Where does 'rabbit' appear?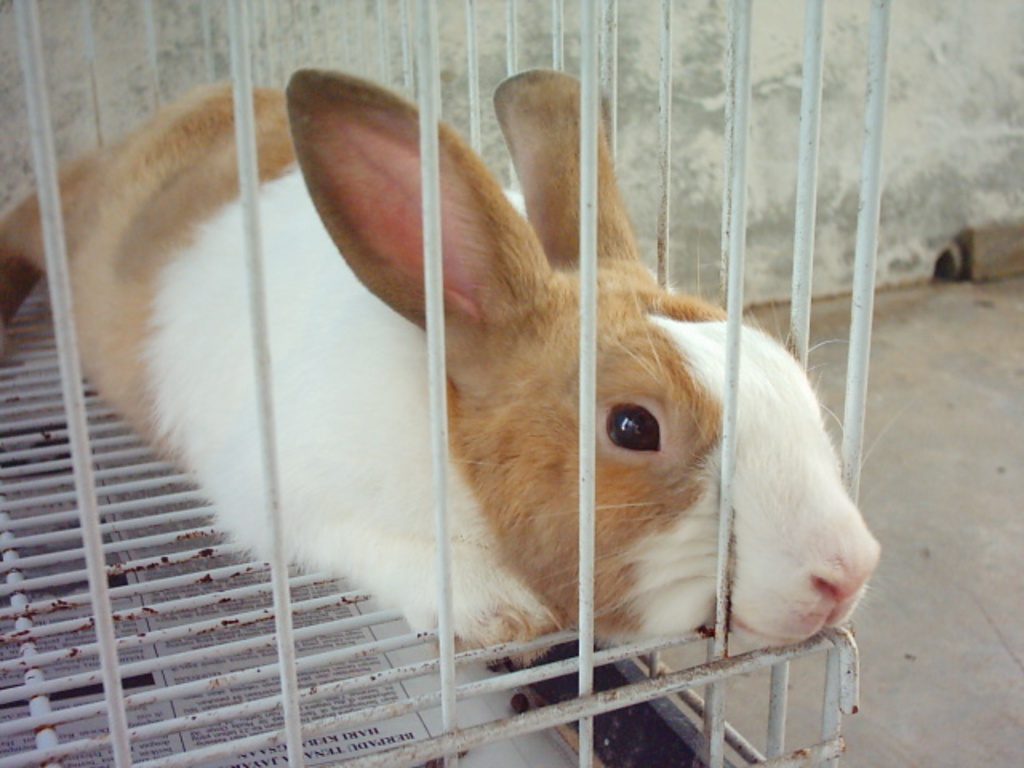
Appears at (0, 66, 912, 672).
